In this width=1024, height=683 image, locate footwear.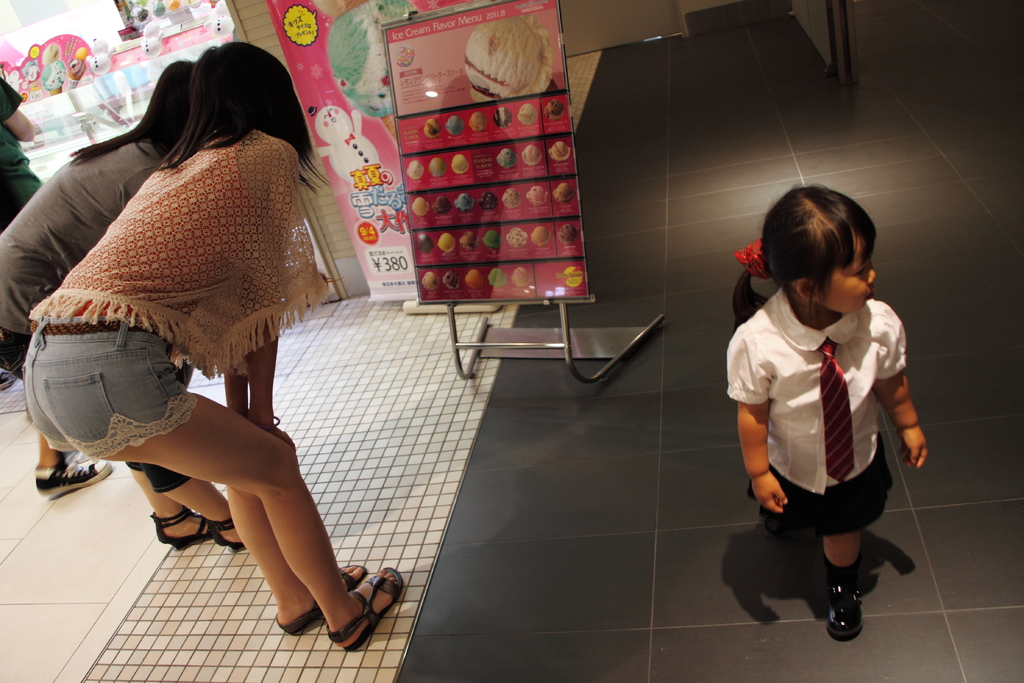
Bounding box: [269, 566, 369, 644].
